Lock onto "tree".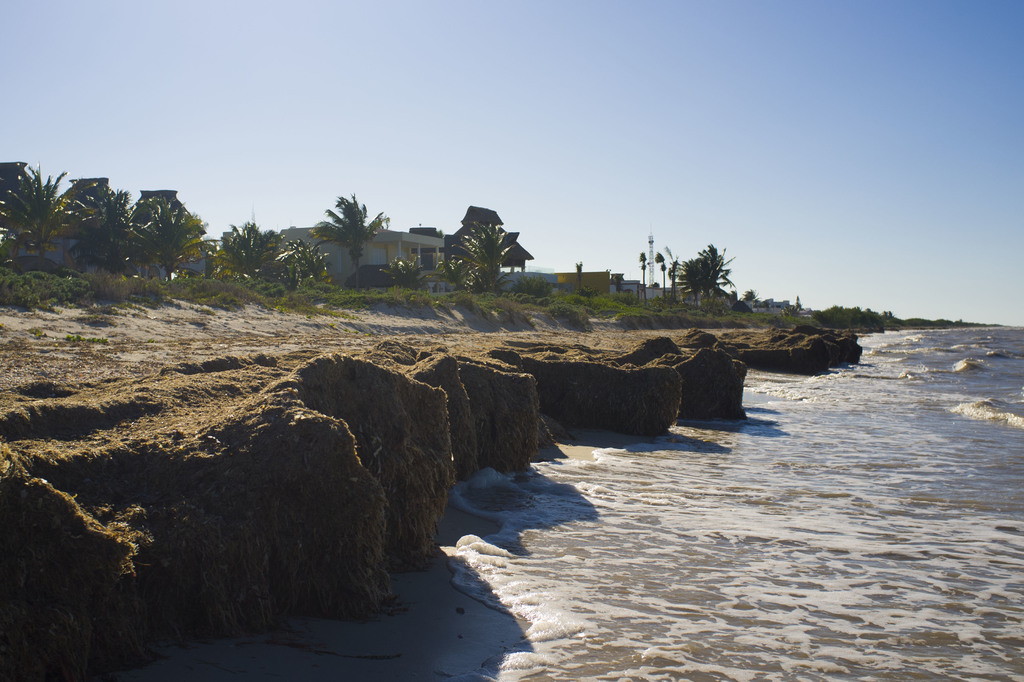
Locked: <box>664,245,677,309</box>.
